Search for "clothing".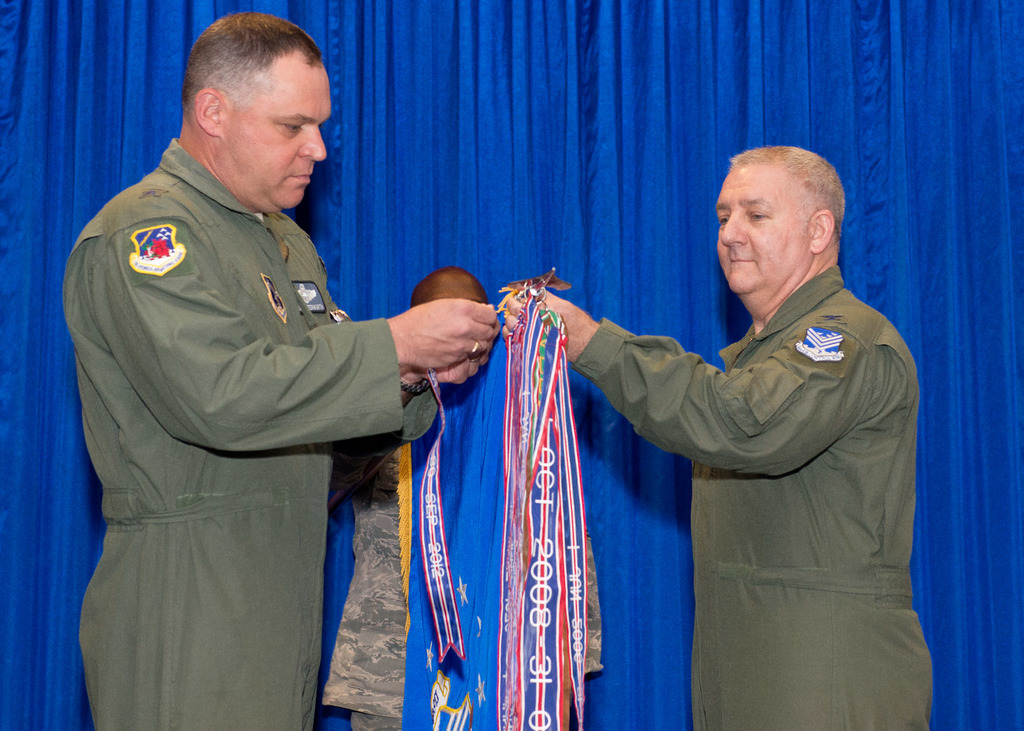
Found at 324:433:602:730.
